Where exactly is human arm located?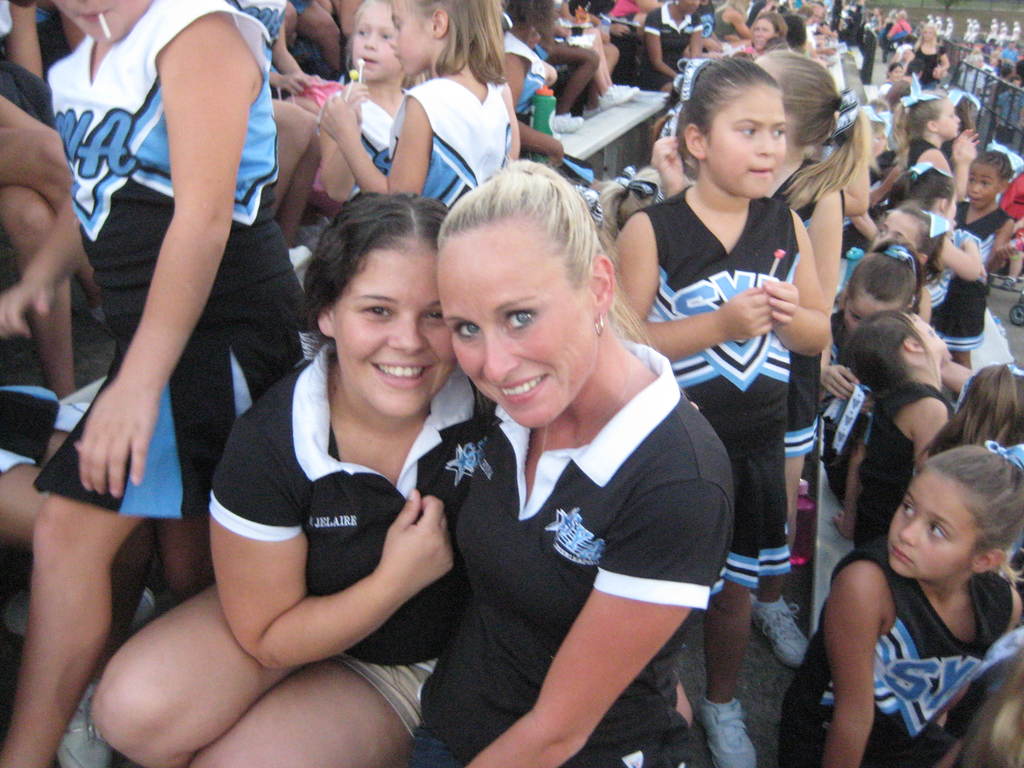
Its bounding box is {"left": 980, "top": 219, "right": 1023, "bottom": 273}.
